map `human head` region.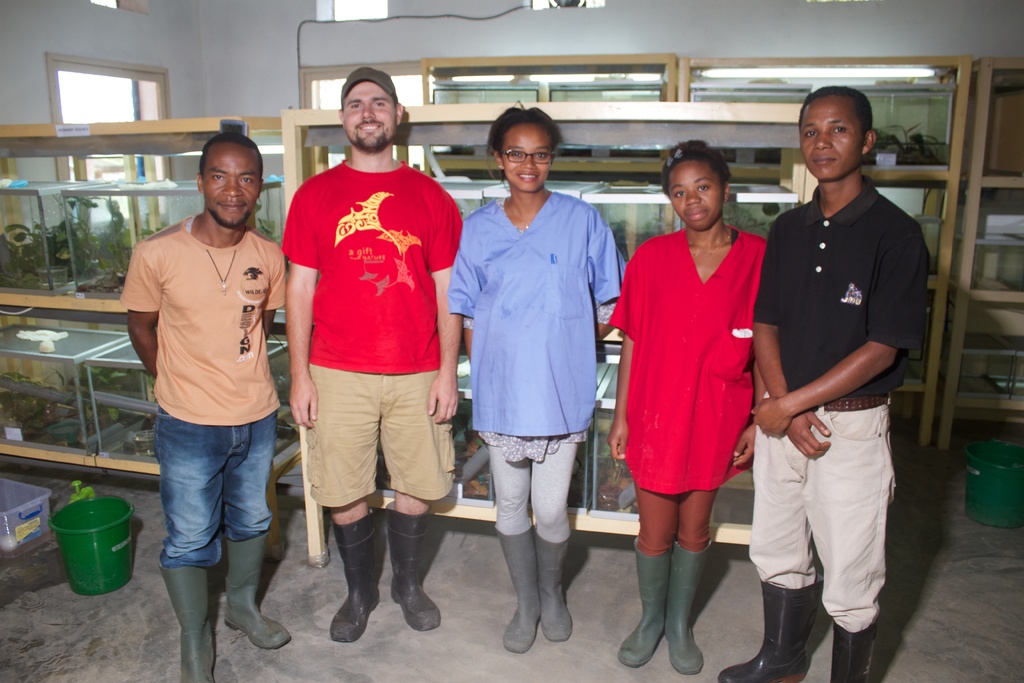
Mapped to [x1=197, y1=131, x2=267, y2=230].
